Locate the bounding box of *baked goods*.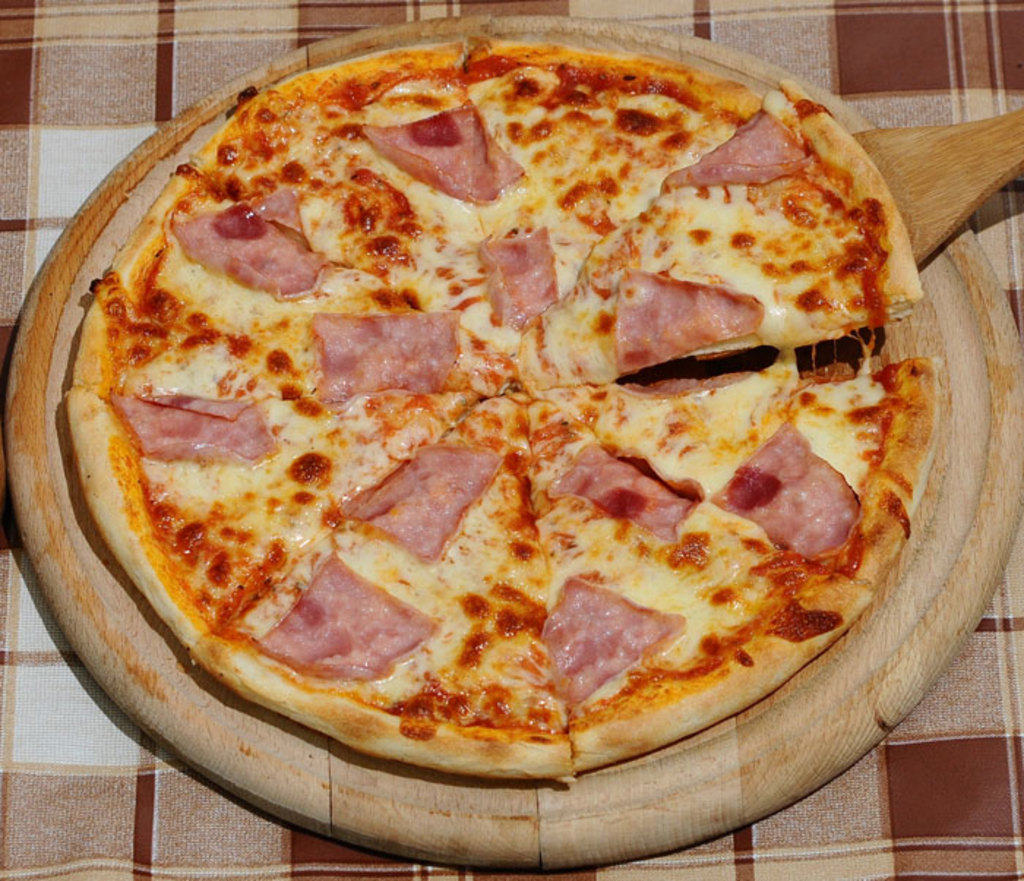
Bounding box: [59, 40, 945, 784].
